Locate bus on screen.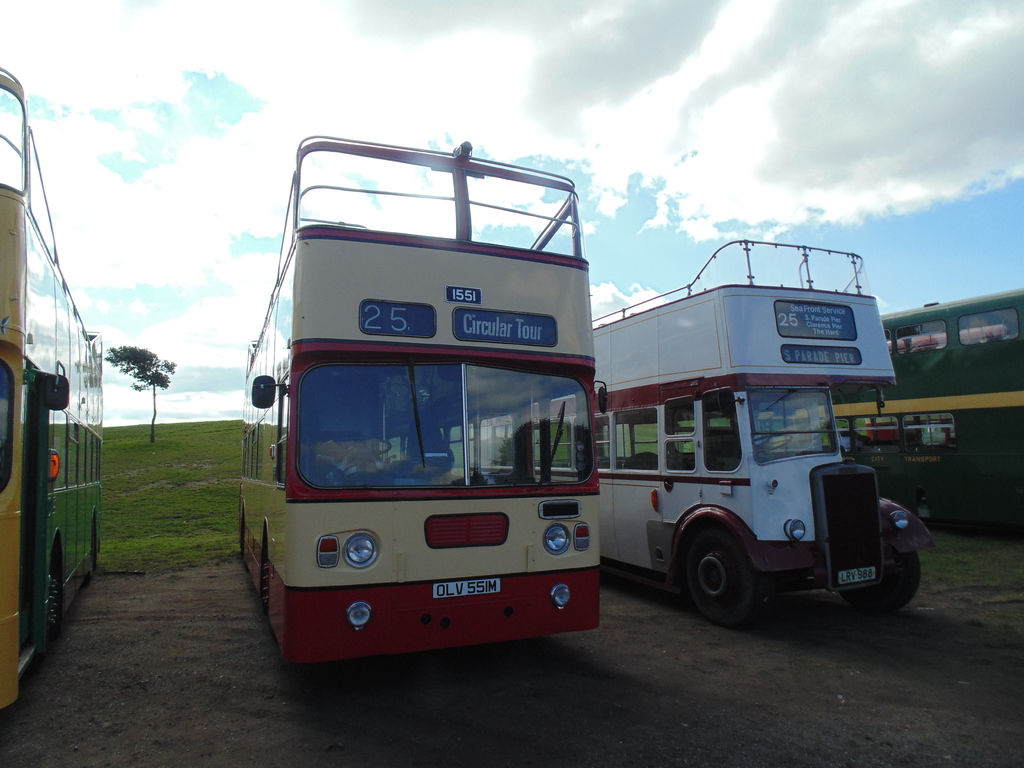
On screen at detection(594, 237, 934, 630).
